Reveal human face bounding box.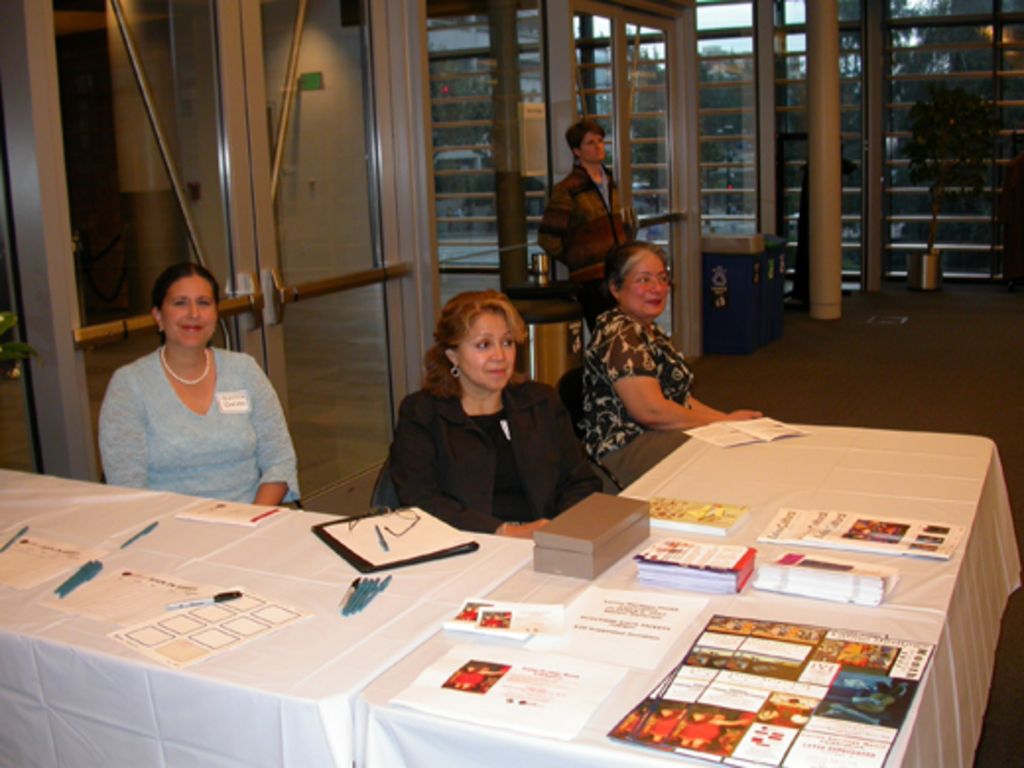
Revealed: 161,274,215,347.
